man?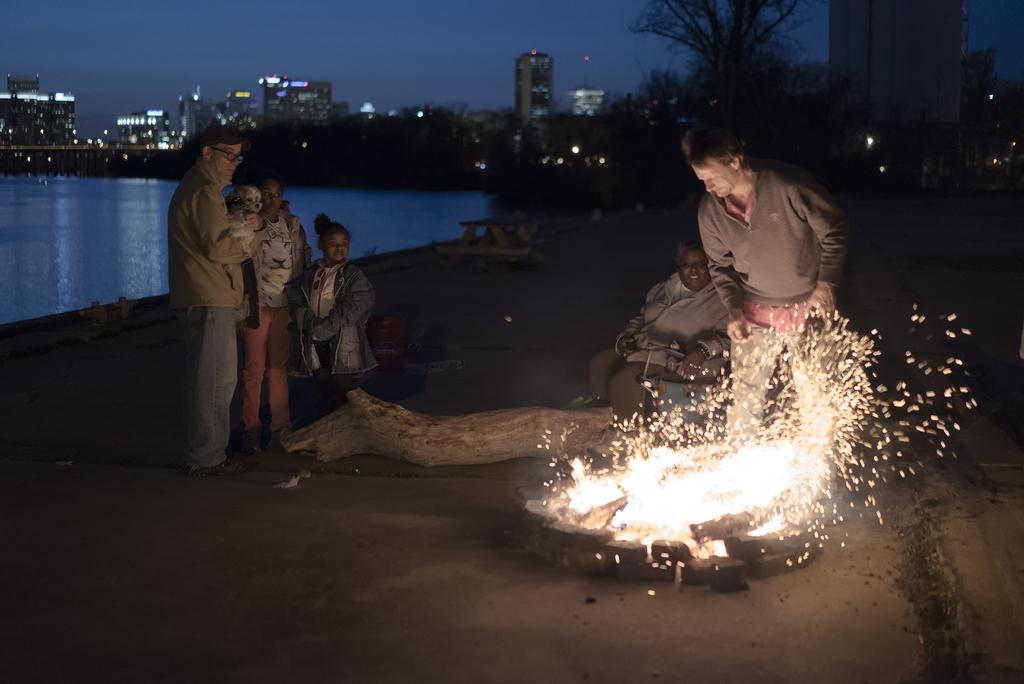
box(638, 128, 870, 419)
